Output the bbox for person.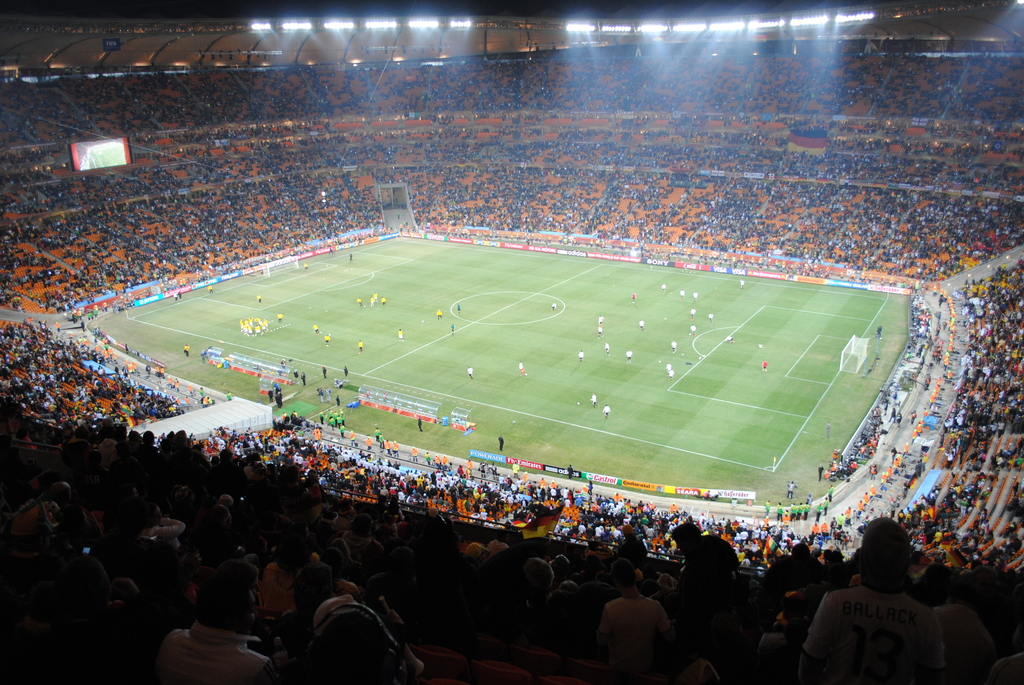
{"x1": 349, "y1": 431, "x2": 356, "y2": 446}.
